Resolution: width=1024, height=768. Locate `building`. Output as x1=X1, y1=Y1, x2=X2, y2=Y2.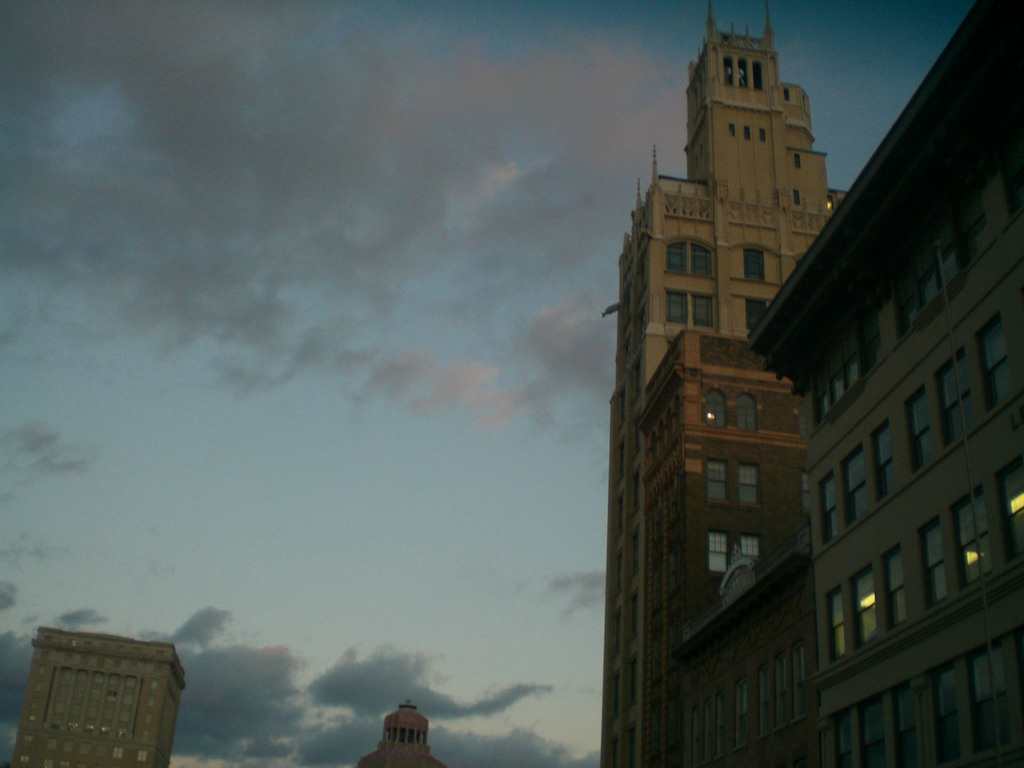
x1=358, y1=701, x2=444, y2=767.
